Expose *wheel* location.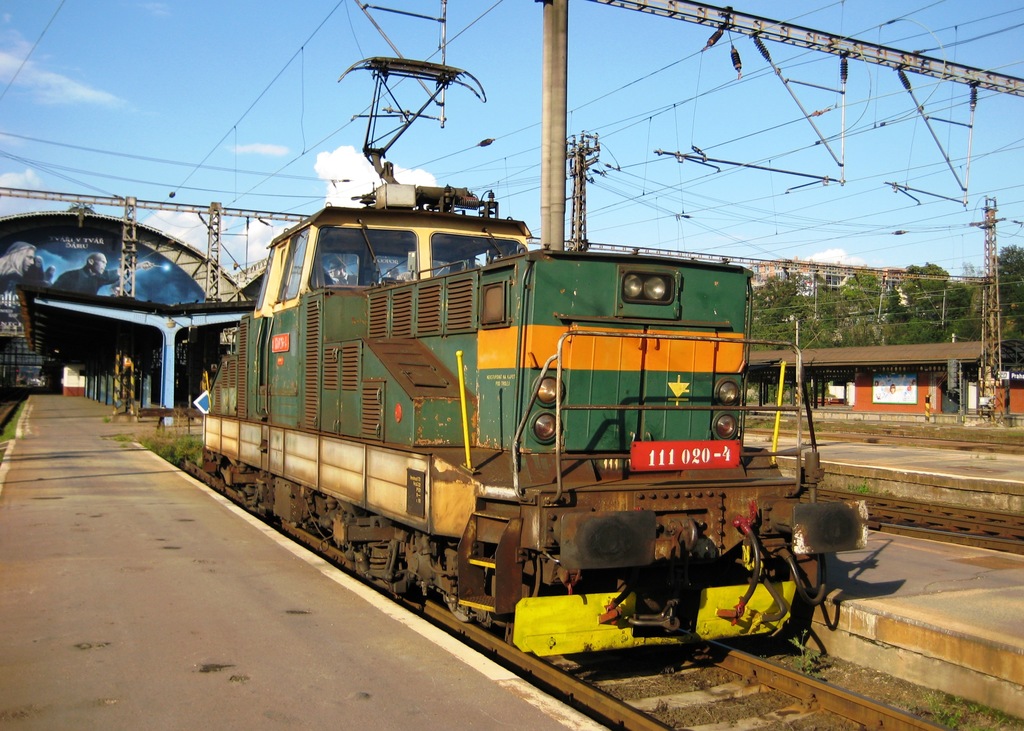
Exposed at 451, 595, 476, 622.
